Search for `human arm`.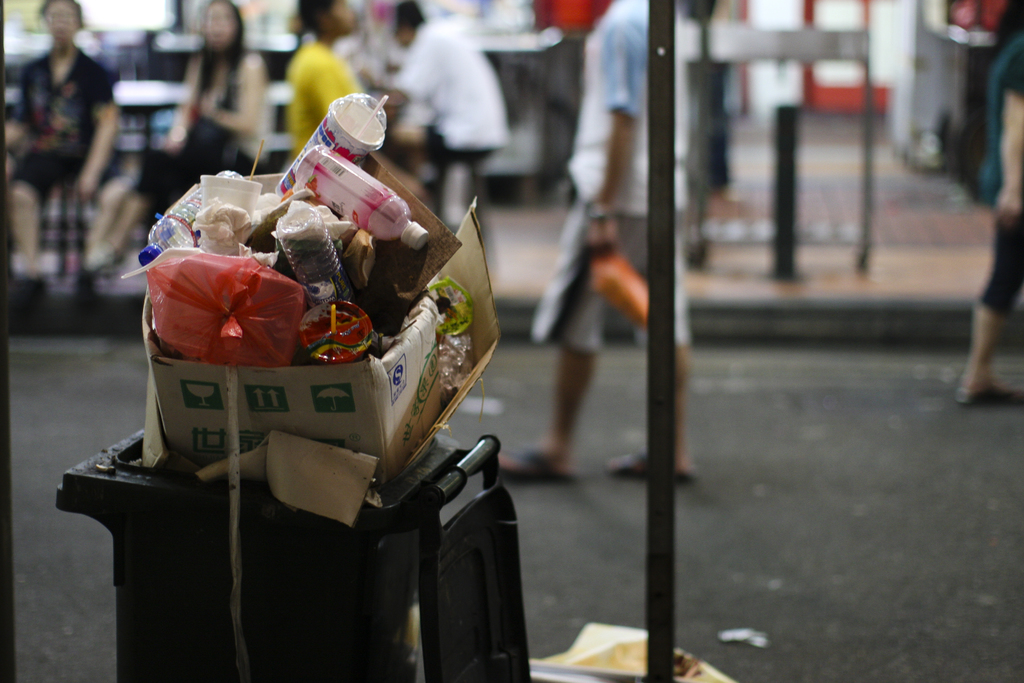
Found at detection(606, 22, 644, 257).
